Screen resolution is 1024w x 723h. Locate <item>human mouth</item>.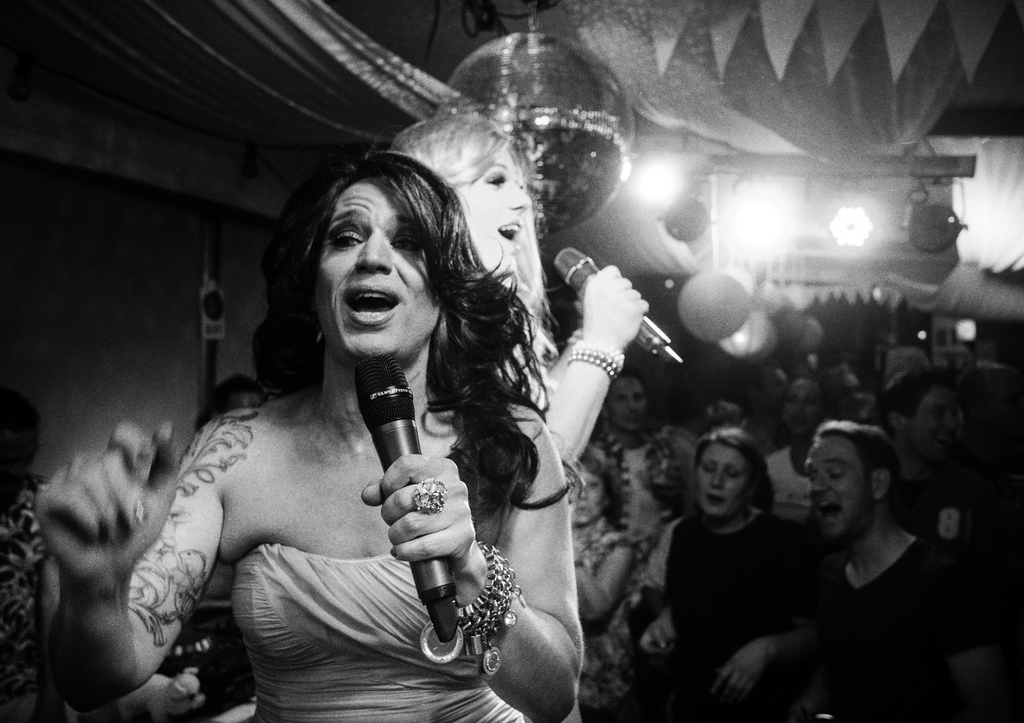
[x1=631, y1=411, x2=643, y2=426].
